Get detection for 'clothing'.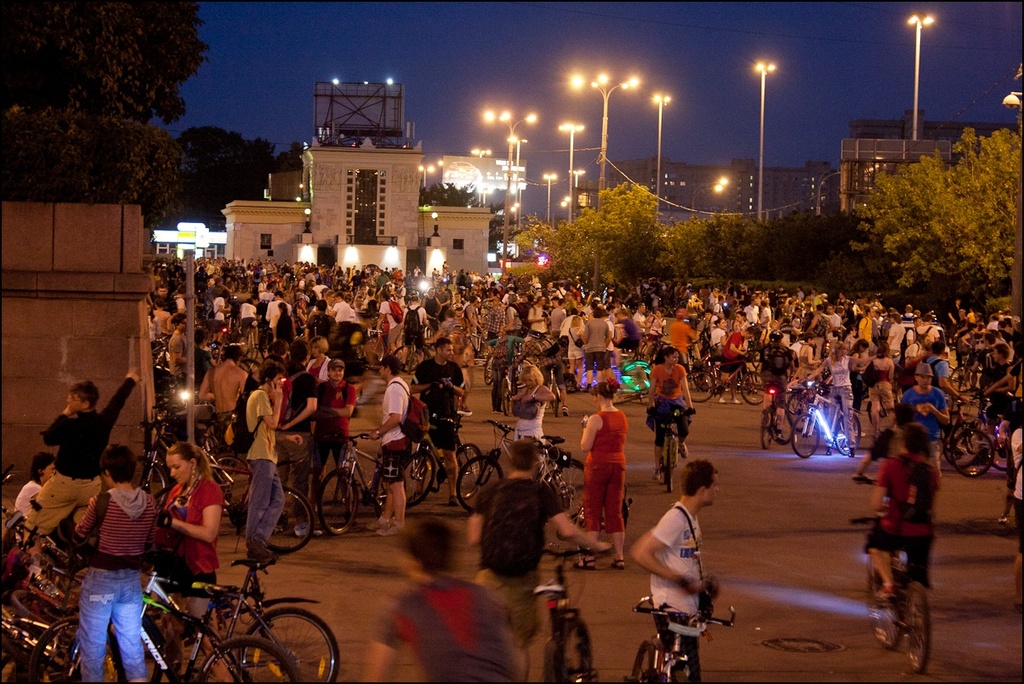
Detection: x1=29, y1=373, x2=128, y2=531.
